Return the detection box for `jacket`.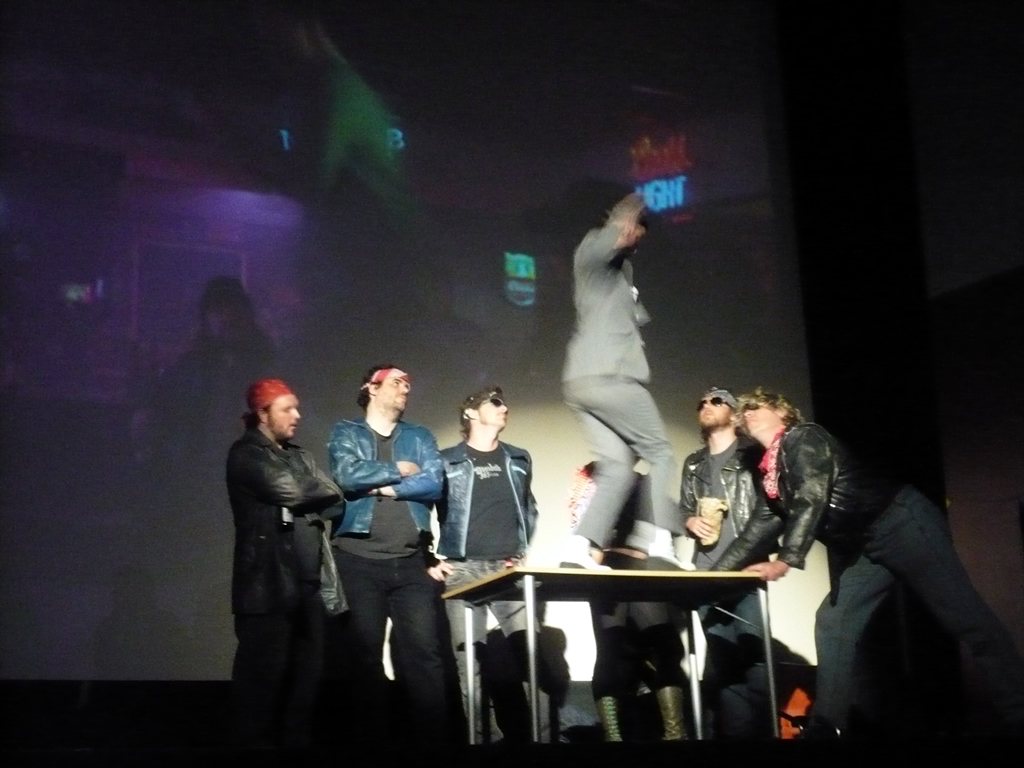
219:425:347:633.
